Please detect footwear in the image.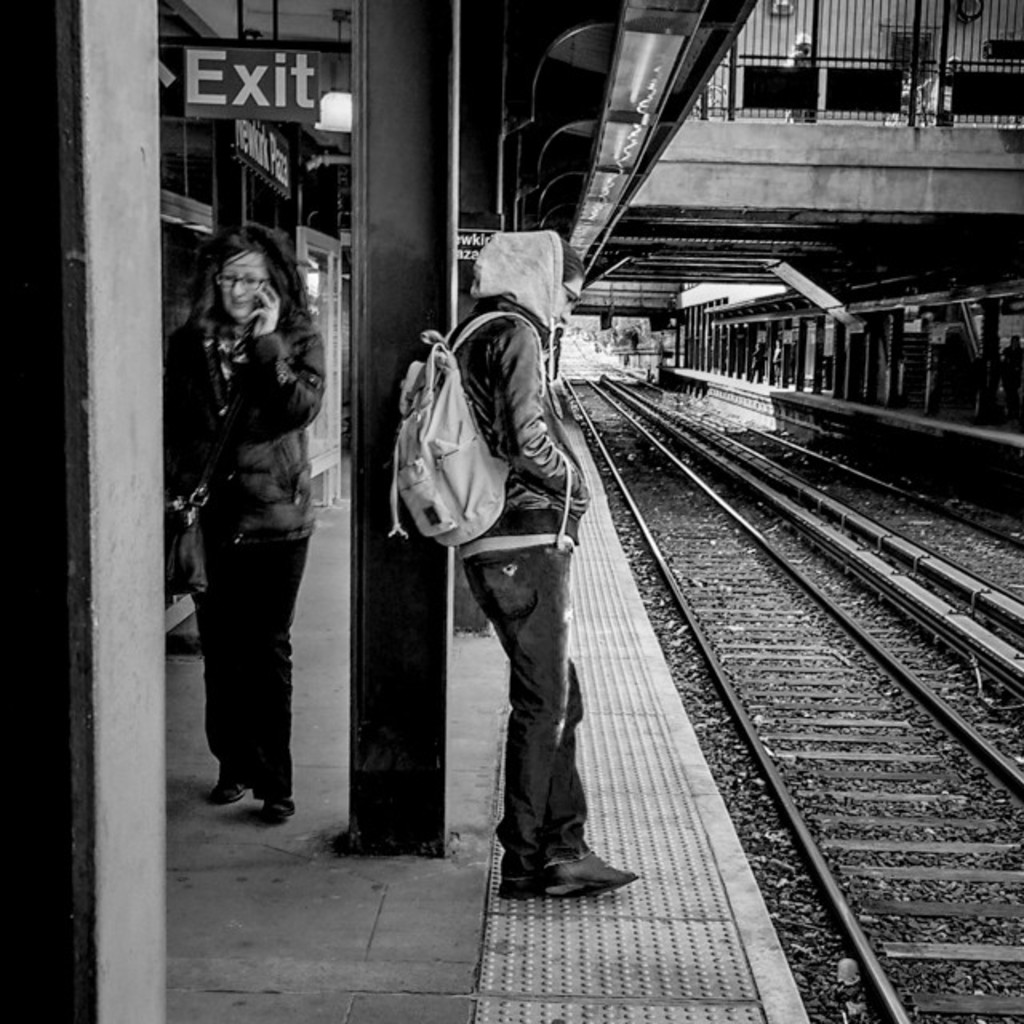
{"x1": 262, "y1": 794, "x2": 296, "y2": 829}.
